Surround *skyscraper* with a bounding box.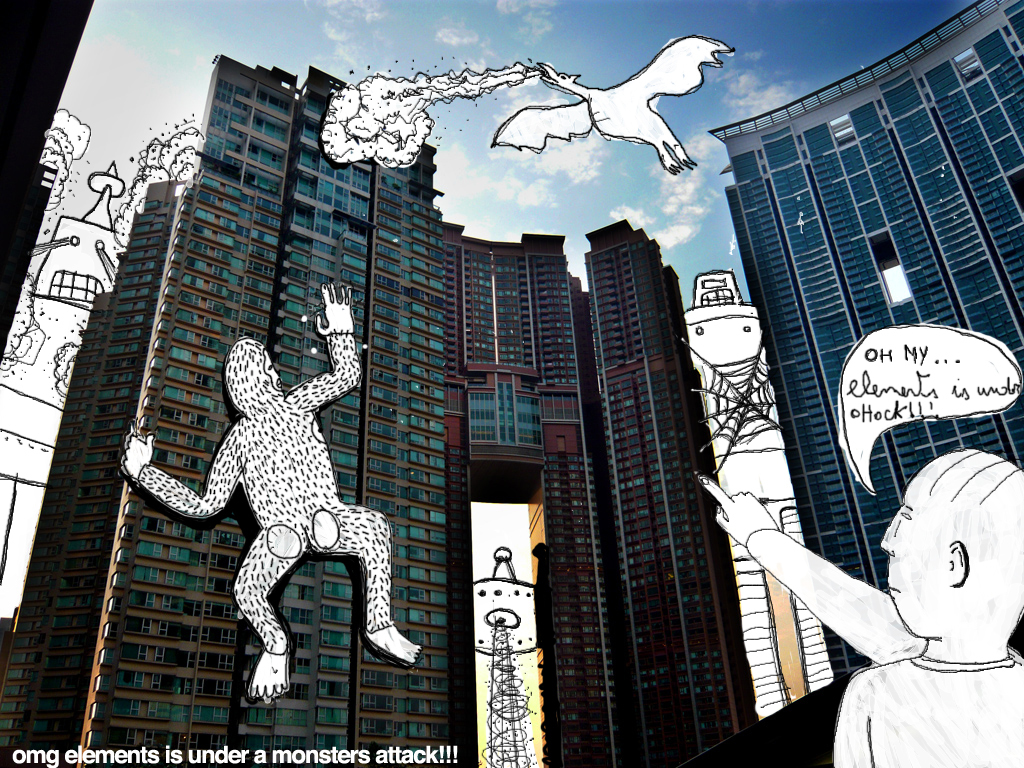
76/64/454/767.
